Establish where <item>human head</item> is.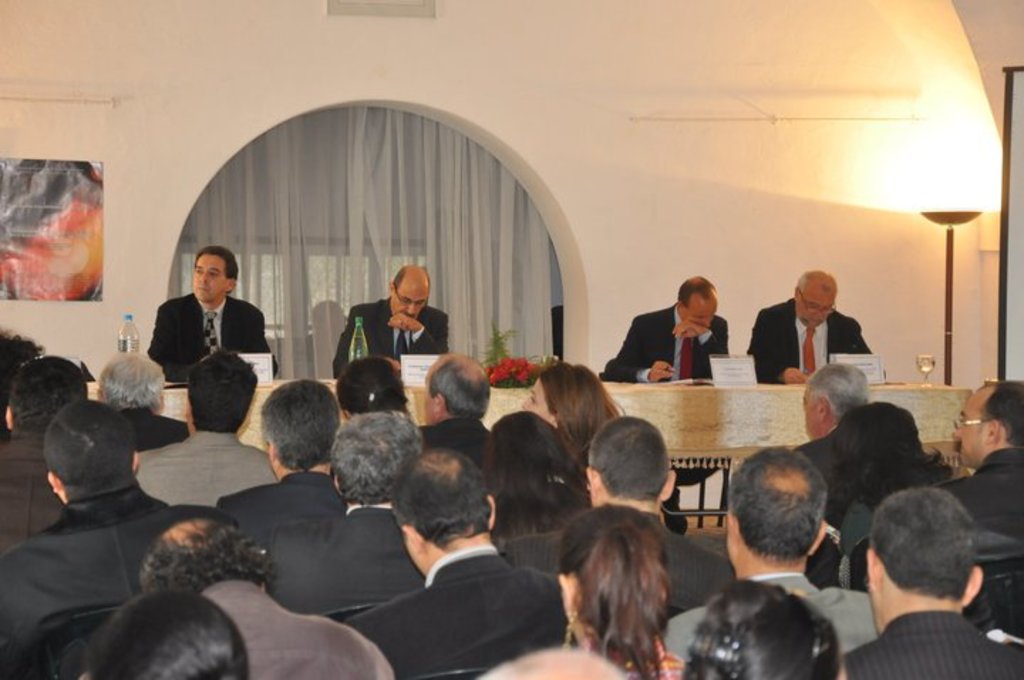
Established at [677,275,718,329].
